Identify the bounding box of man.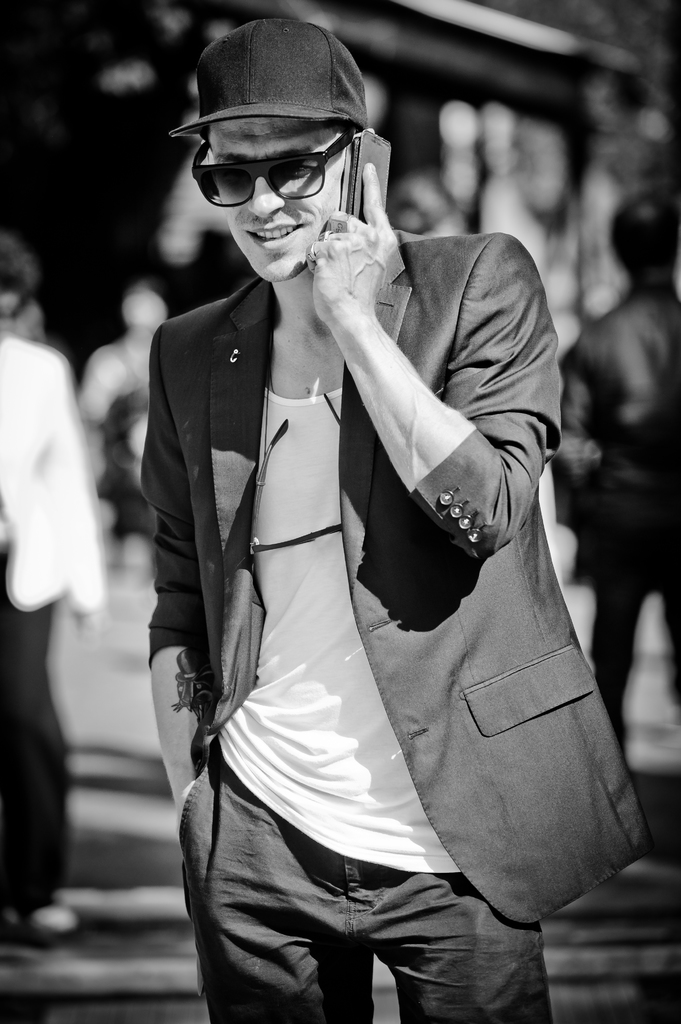
<region>0, 232, 104, 935</region>.
